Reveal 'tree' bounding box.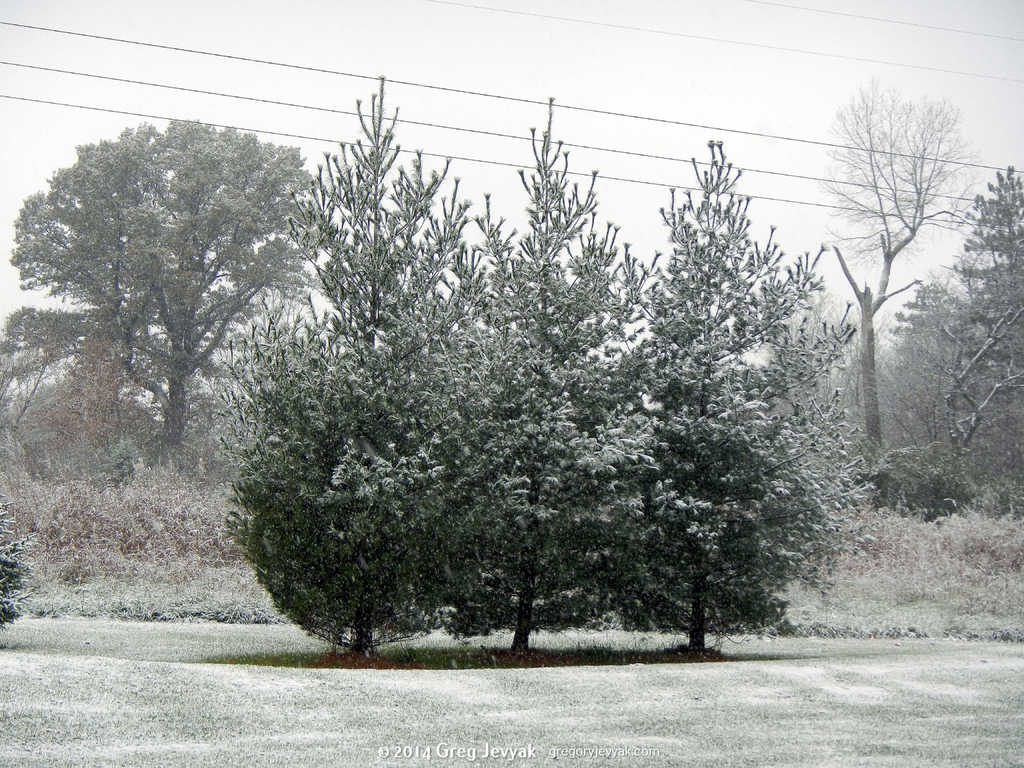
Revealed: crop(230, 68, 838, 655).
